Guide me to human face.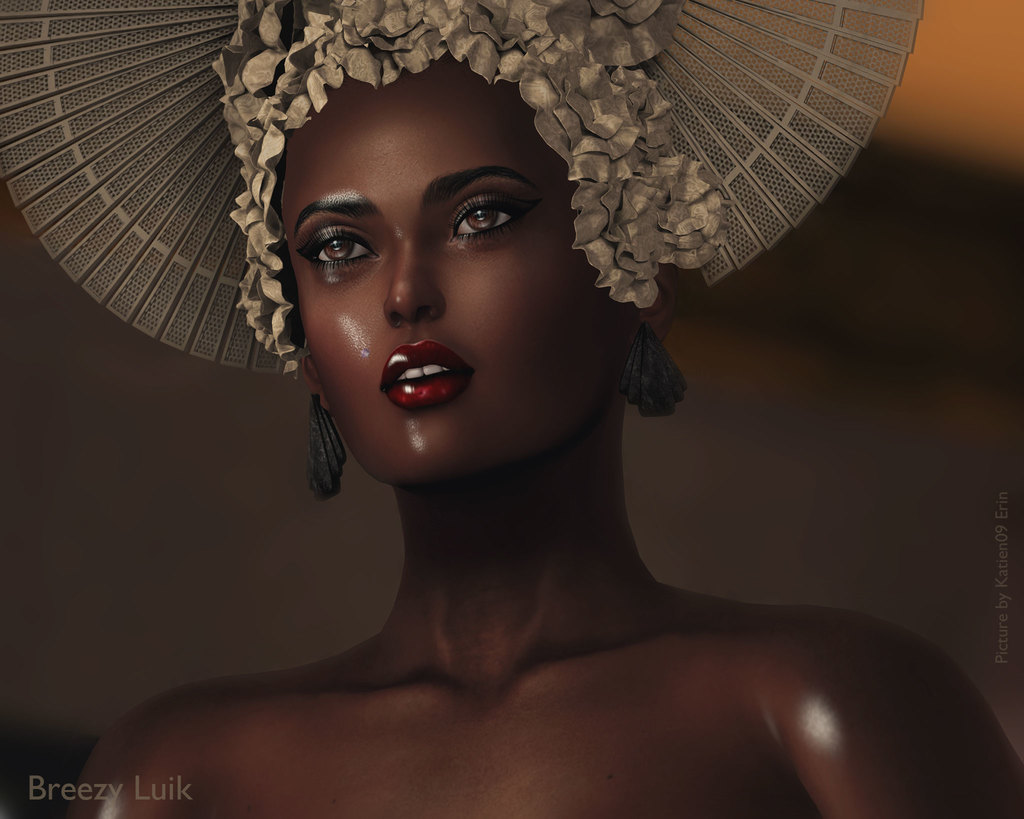
Guidance: detection(285, 55, 631, 490).
